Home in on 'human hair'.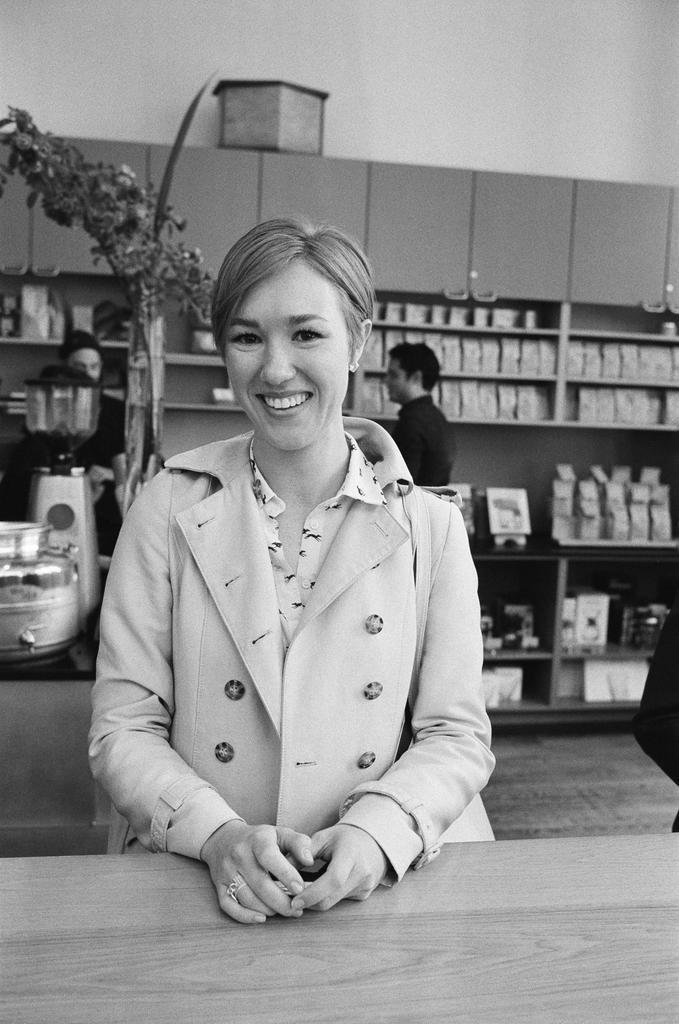
Homed in at Rect(386, 341, 440, 395).
